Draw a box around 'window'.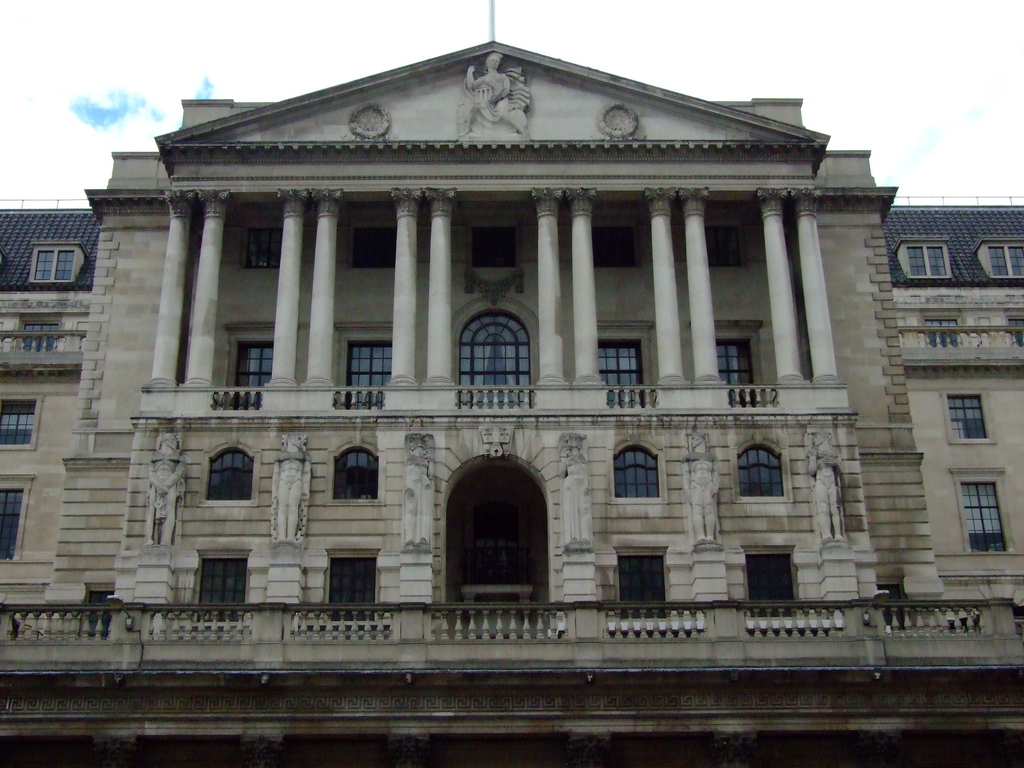
<region>211, 452, 251, 499</region>.
